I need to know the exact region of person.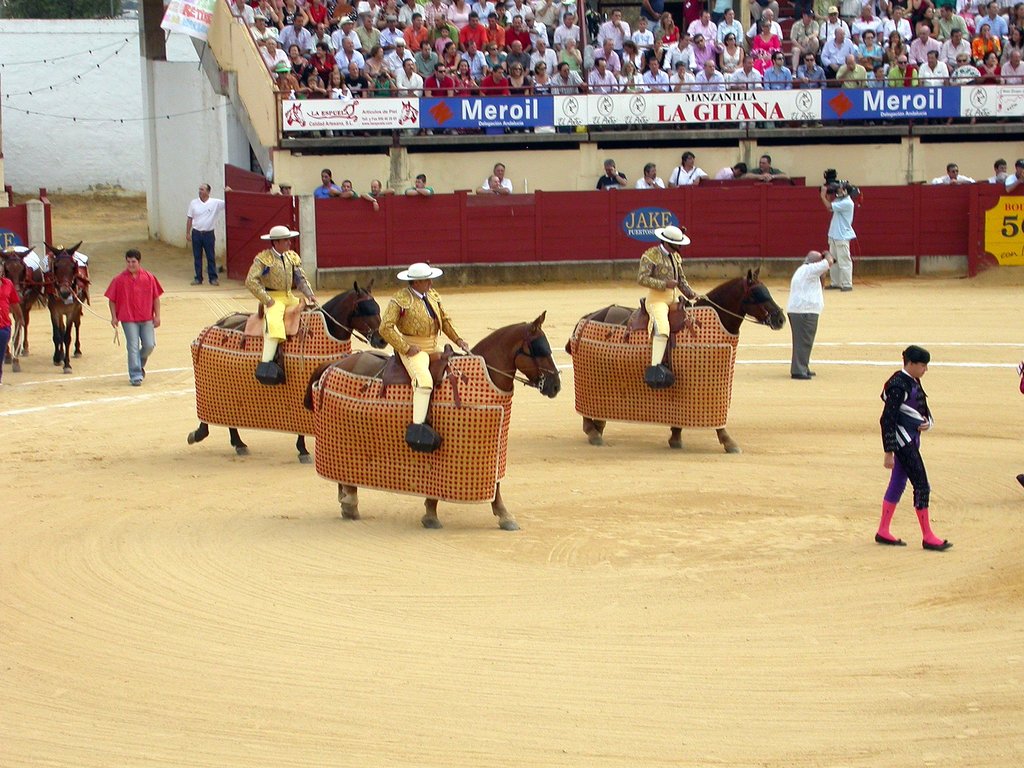
Region: [186,183,223,284].
